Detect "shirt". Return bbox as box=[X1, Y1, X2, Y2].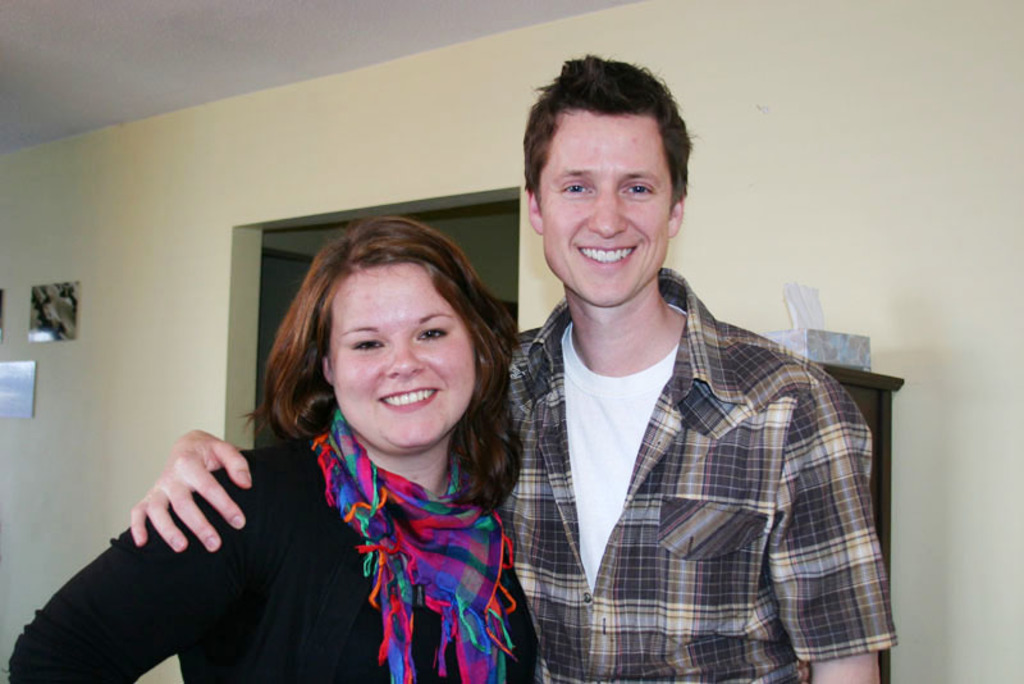
box=[485, 250, 882, 658].
